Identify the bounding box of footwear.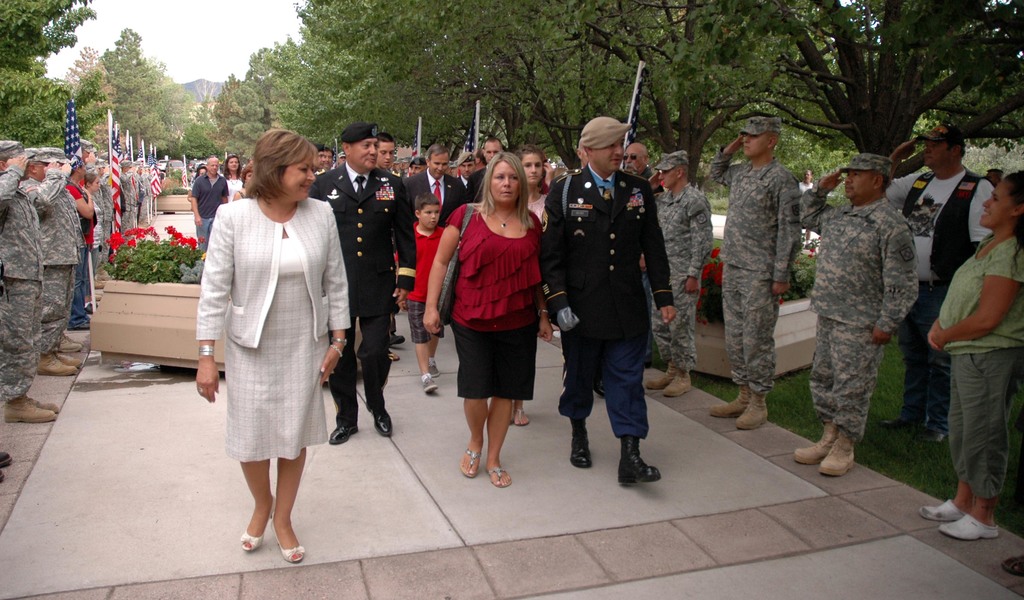
box=[392, 327, 406, 342].
